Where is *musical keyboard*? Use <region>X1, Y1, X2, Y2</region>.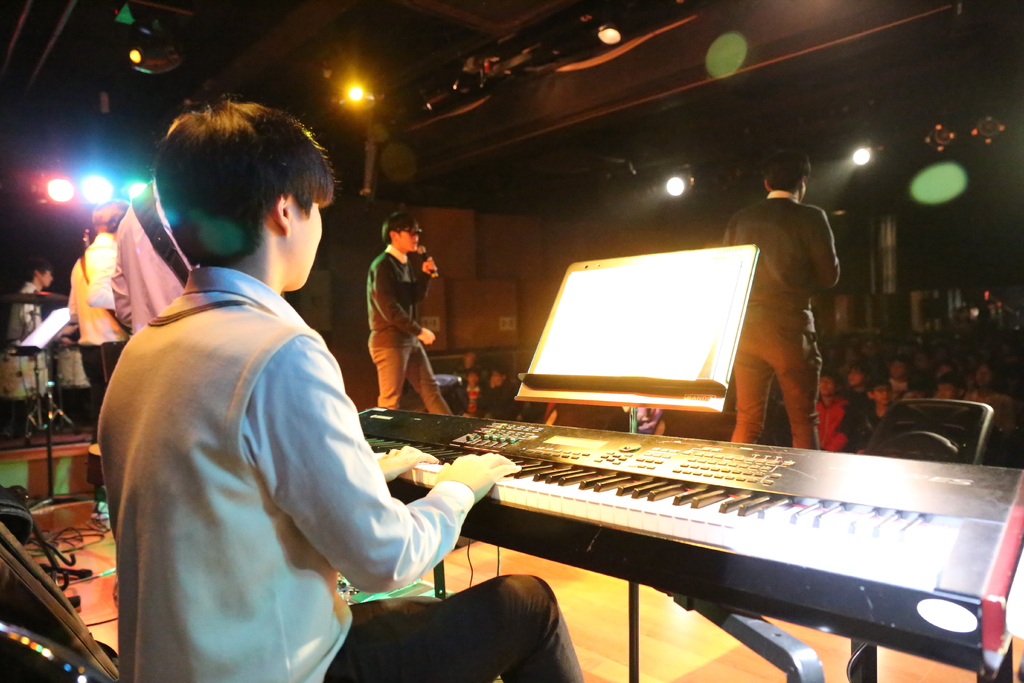
<region>406, 408, 1023, 638</region>.
